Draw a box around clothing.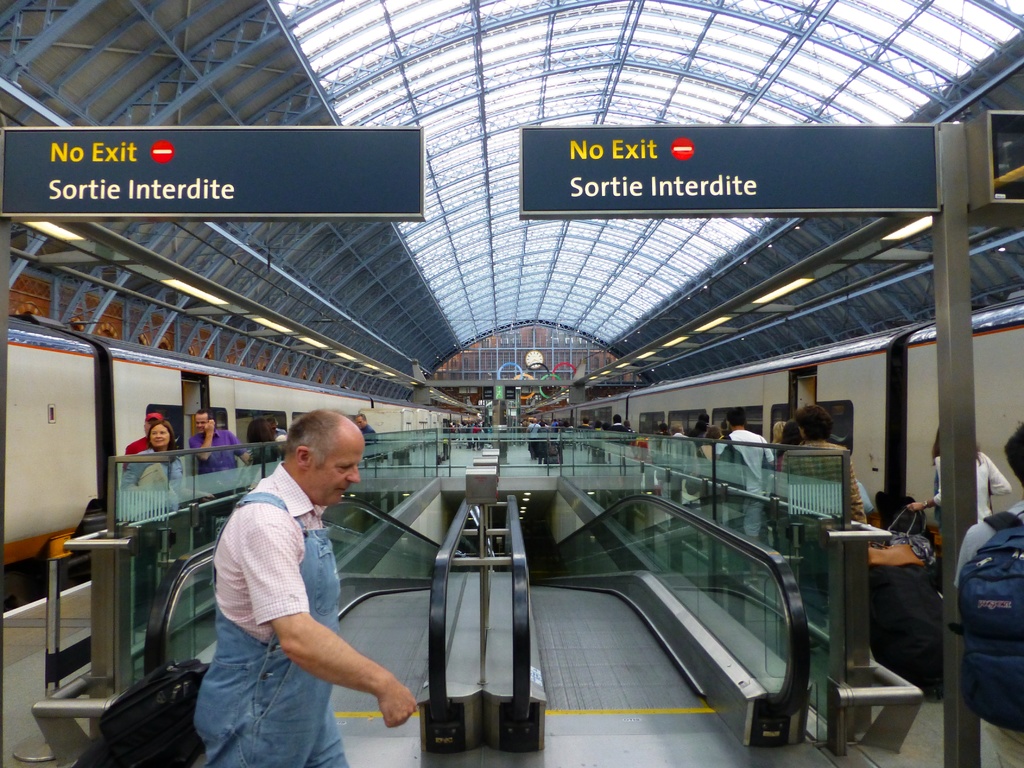
box=[608, 420, 629, 436].
